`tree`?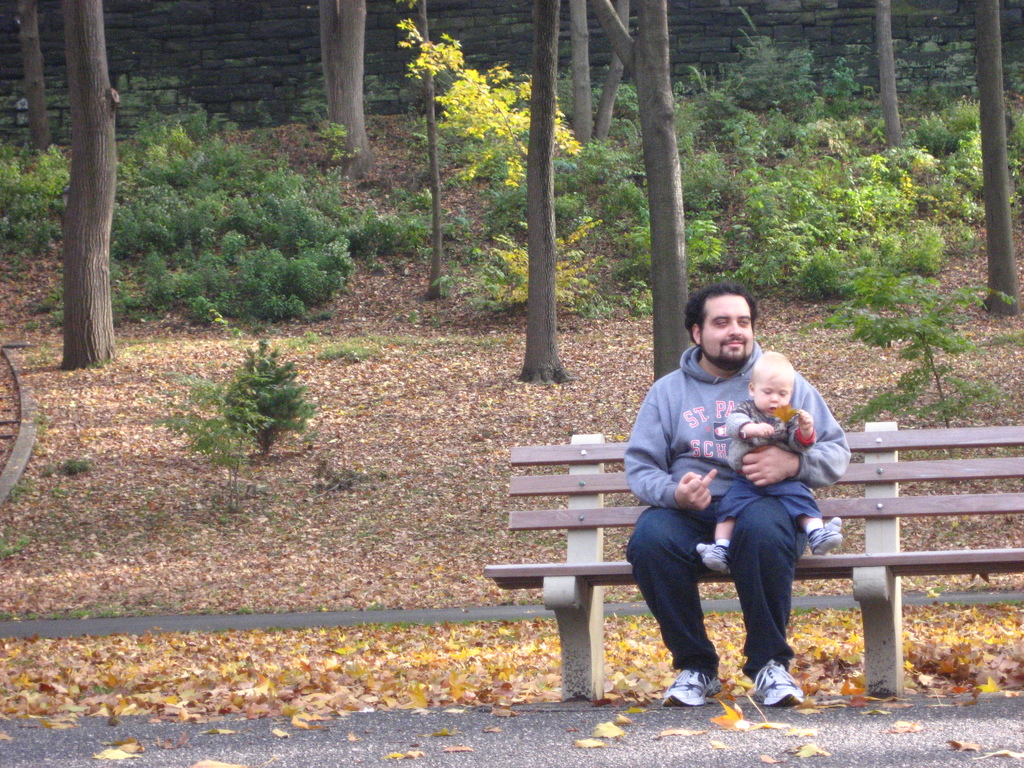
box=[589, 0, 694, 376]
